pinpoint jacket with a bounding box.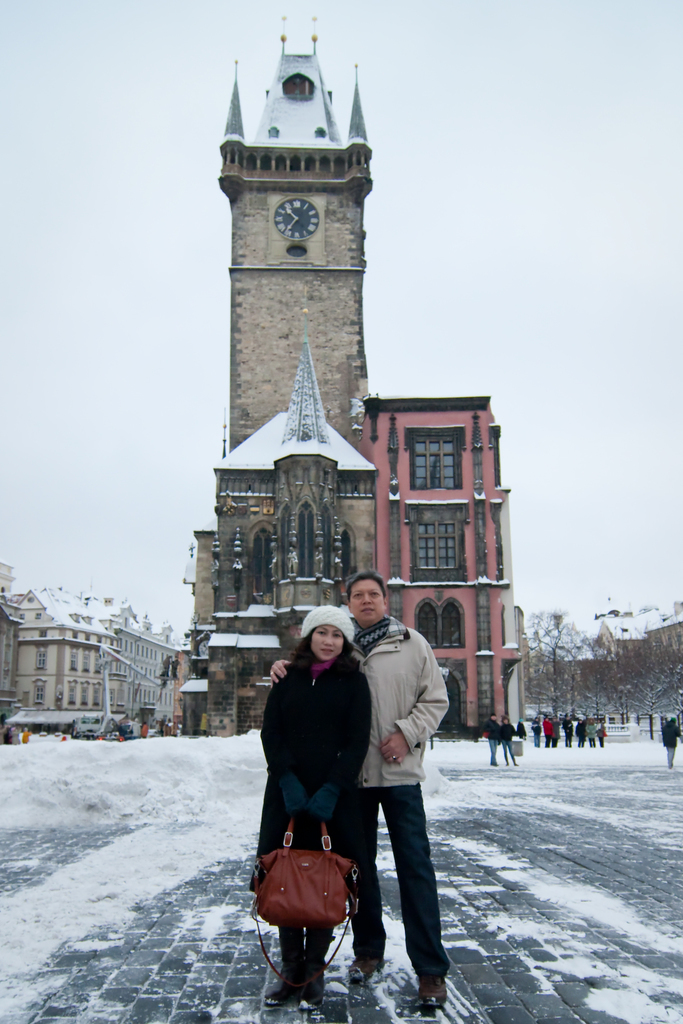
249,644,374,863.
